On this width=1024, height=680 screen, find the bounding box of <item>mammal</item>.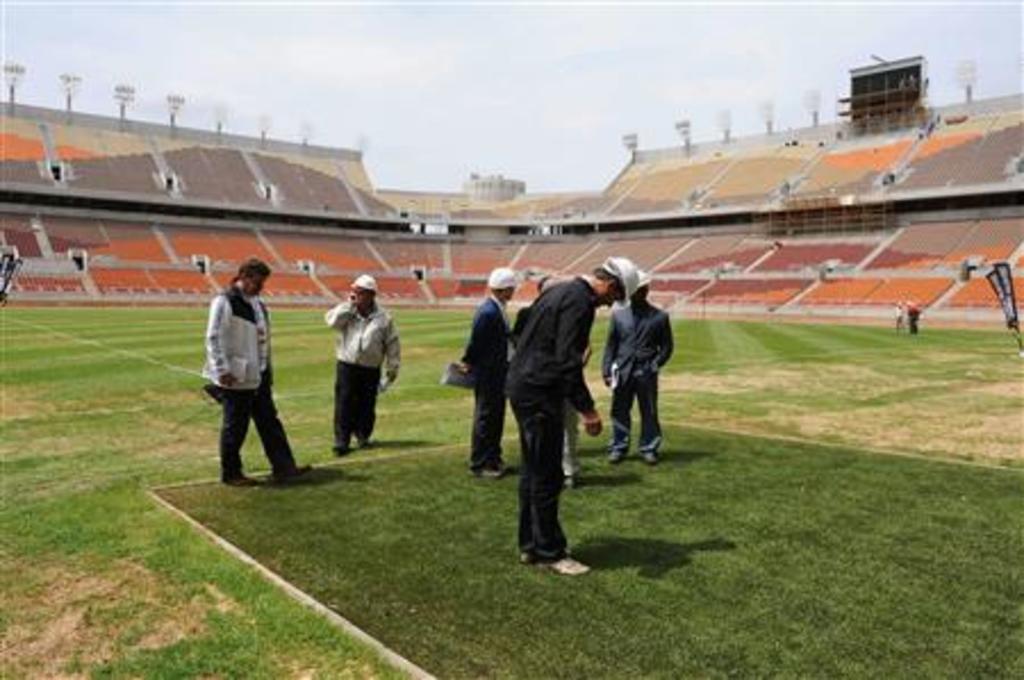
Bounding box: (left=514, top=246, right=630, bottom=573).
